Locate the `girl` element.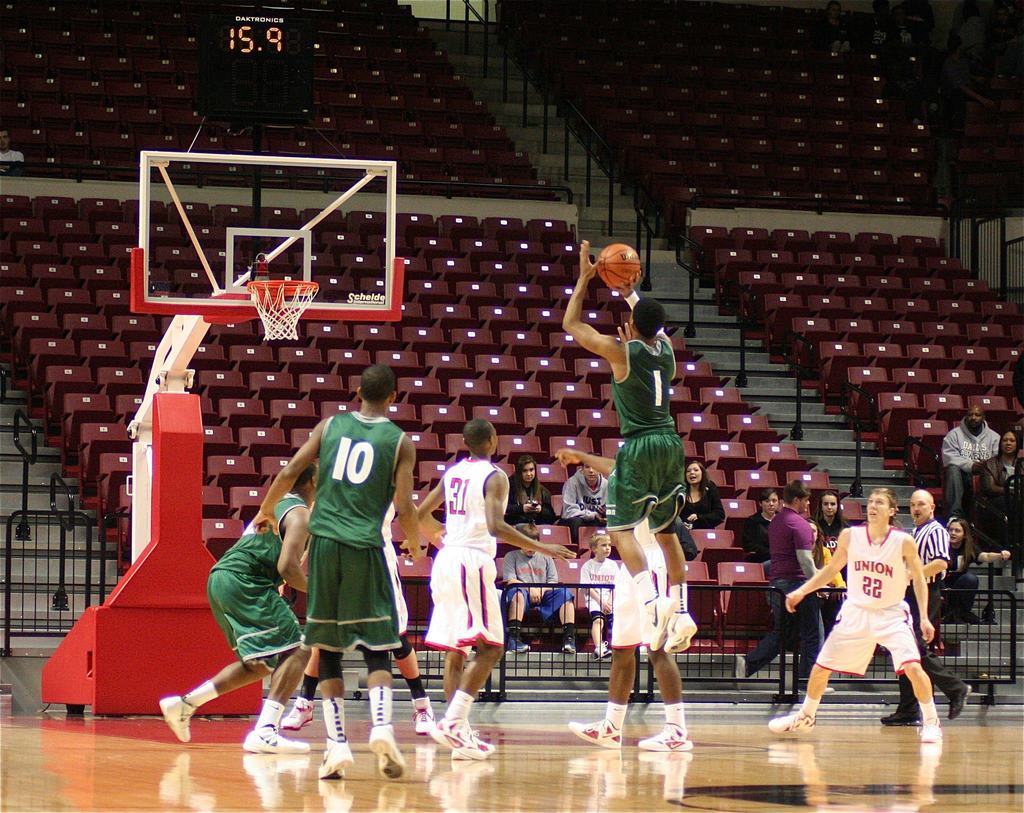
Element bbox: Rect(940, 518, 1011, 627).
